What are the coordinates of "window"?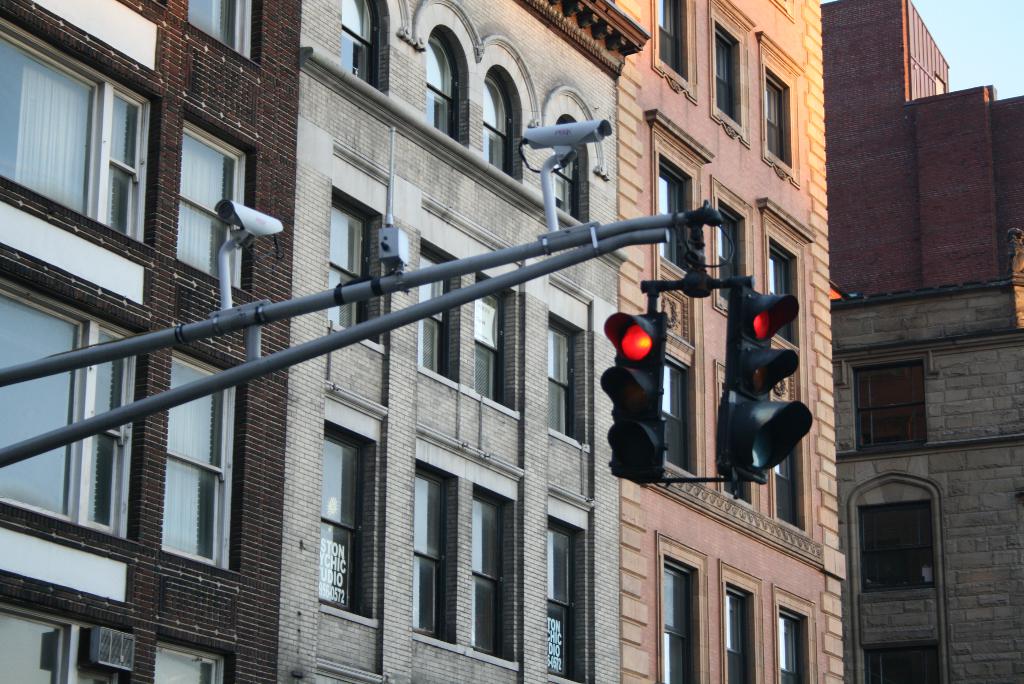
{"x1": 420, "y1": 41, "x2": 447, "y2": 136}.
